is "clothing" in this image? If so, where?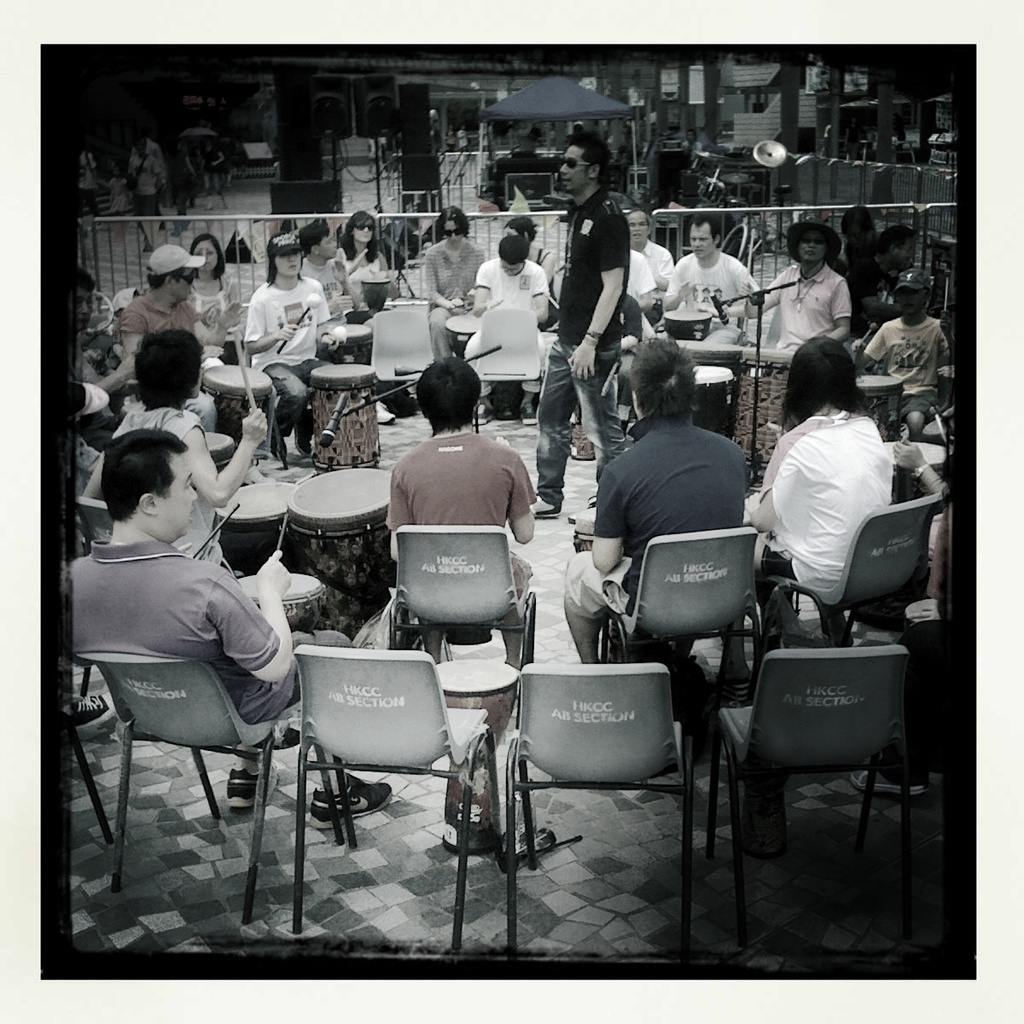
Yes, at left=629, top=244, right=665, bottom=300.
